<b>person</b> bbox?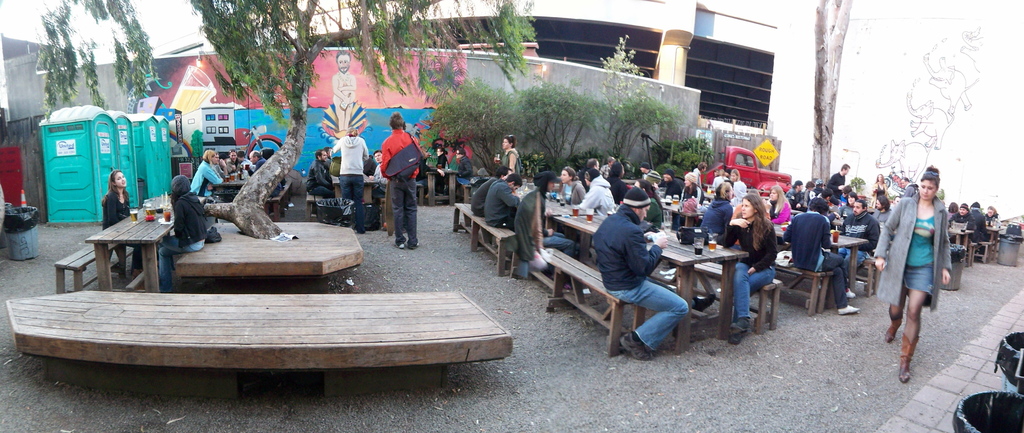
[479, 169, 520, 228]
